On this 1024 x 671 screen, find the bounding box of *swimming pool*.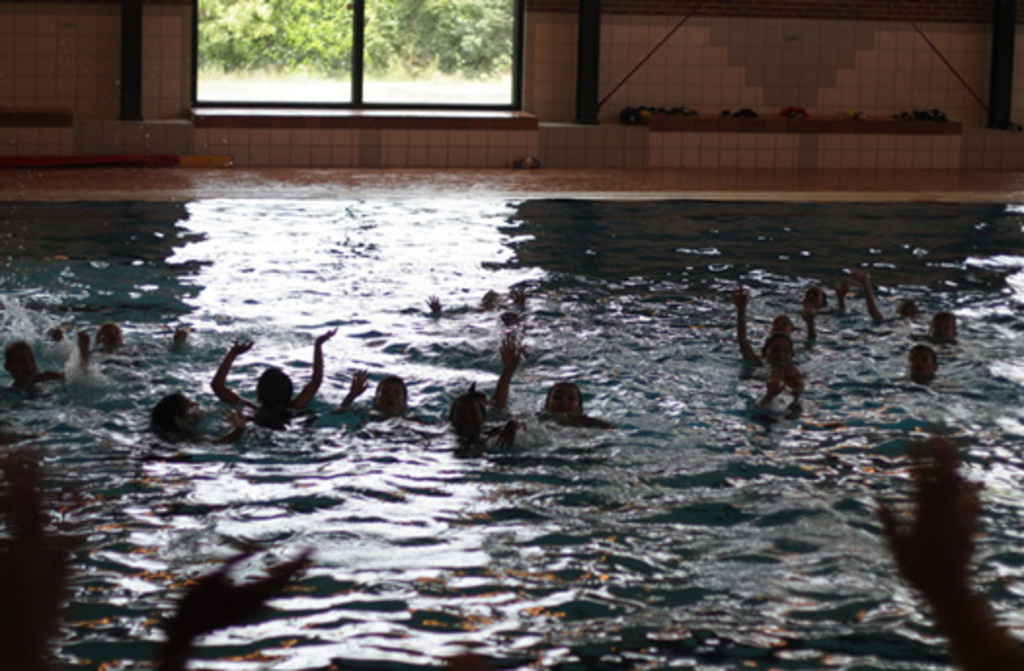
Bounding box: bbox=[144, 123, 1022, 622].
